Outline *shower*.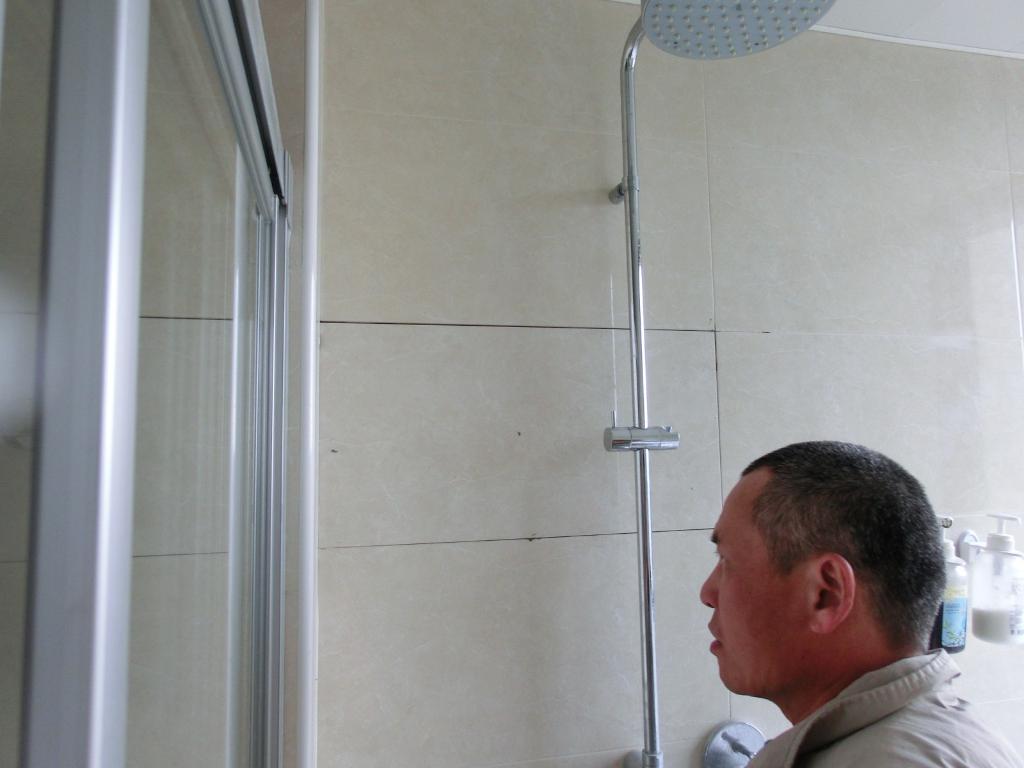
Outline: [609,0,837,204].
